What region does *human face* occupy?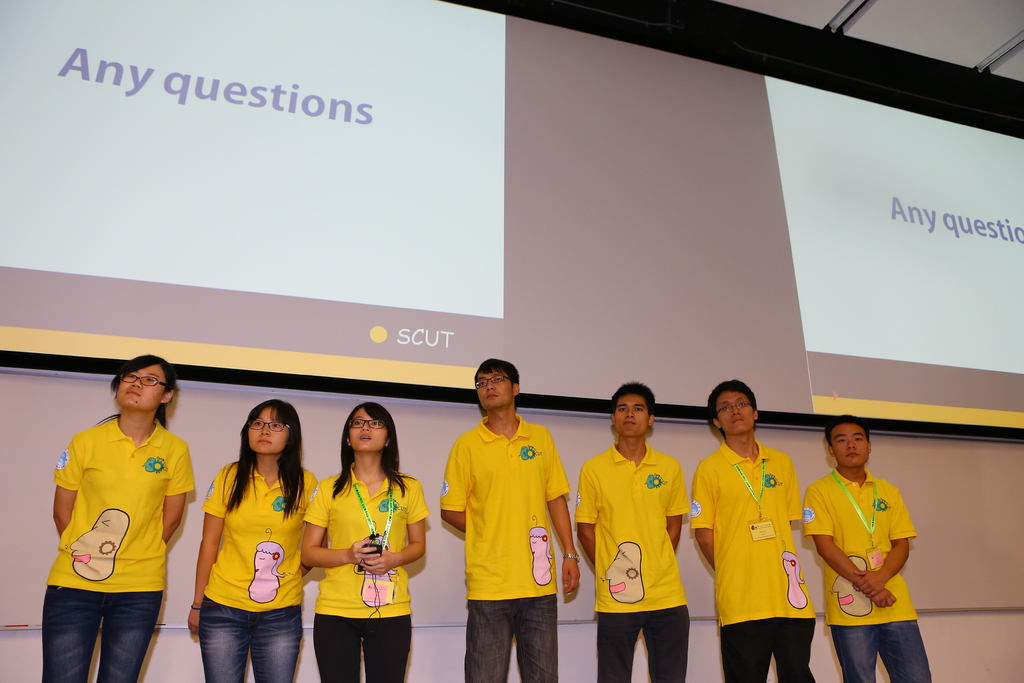
833:420:867:466.
